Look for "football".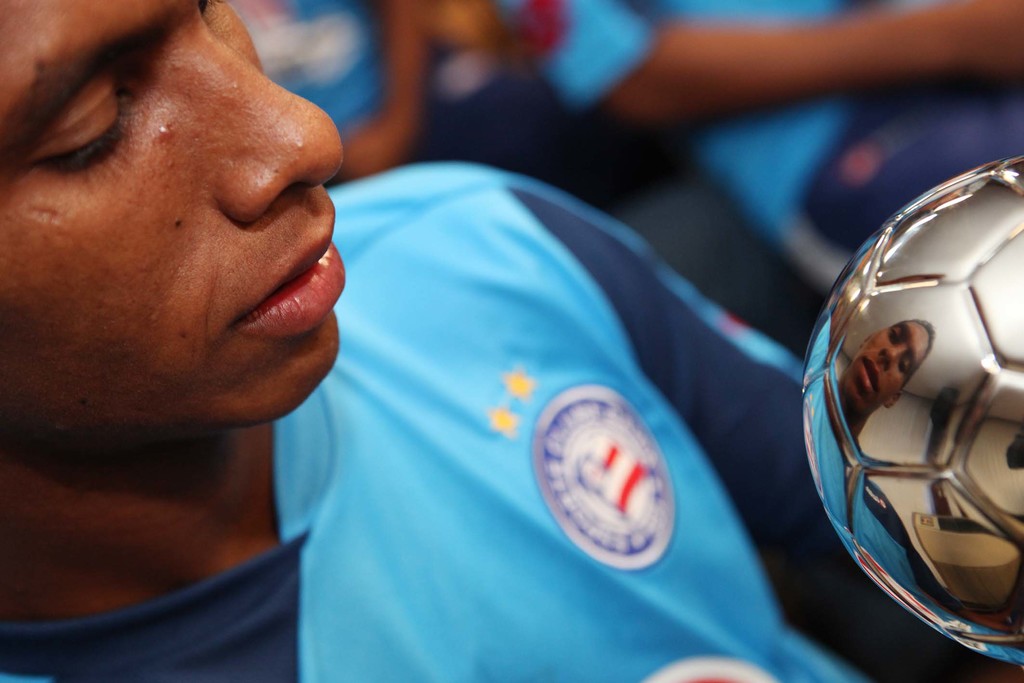
Found: (x1=802, y1=152, x2=1023, y2=670).
